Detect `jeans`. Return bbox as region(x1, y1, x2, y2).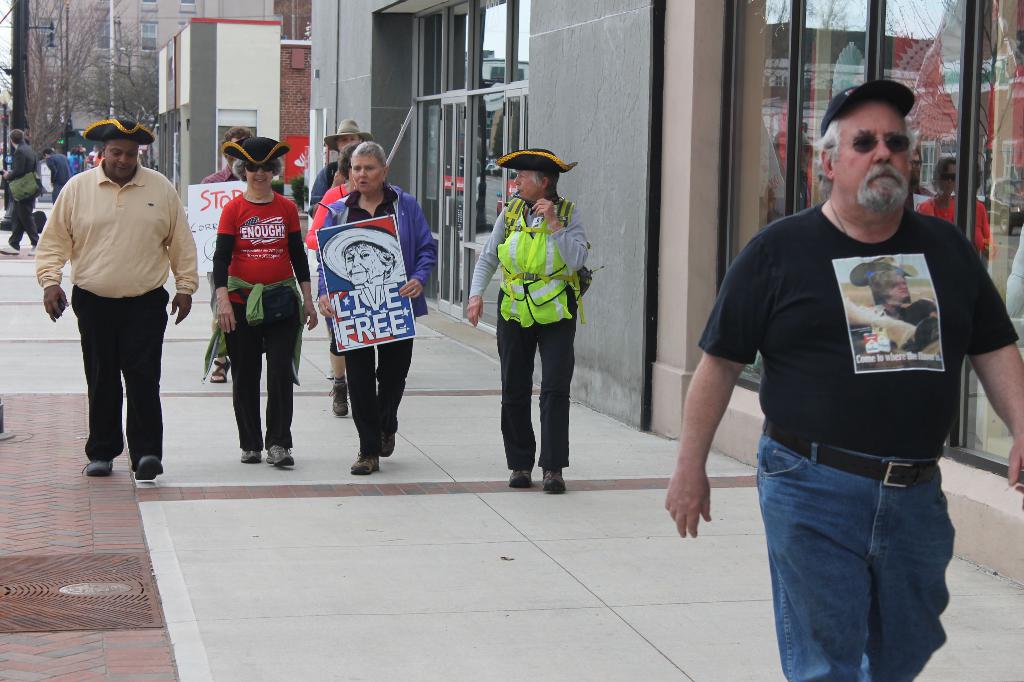
region(69, 288, 170, 467).
